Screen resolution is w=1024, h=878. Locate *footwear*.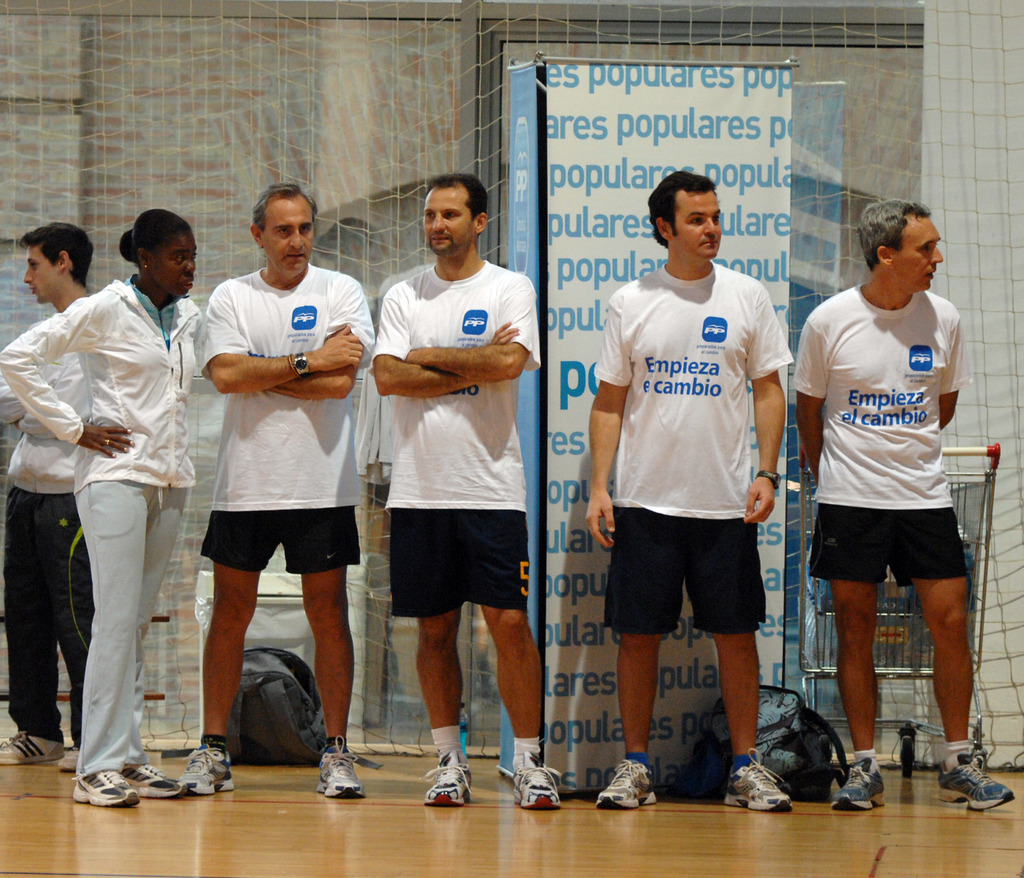
locate(72, 770, 142, 806).
